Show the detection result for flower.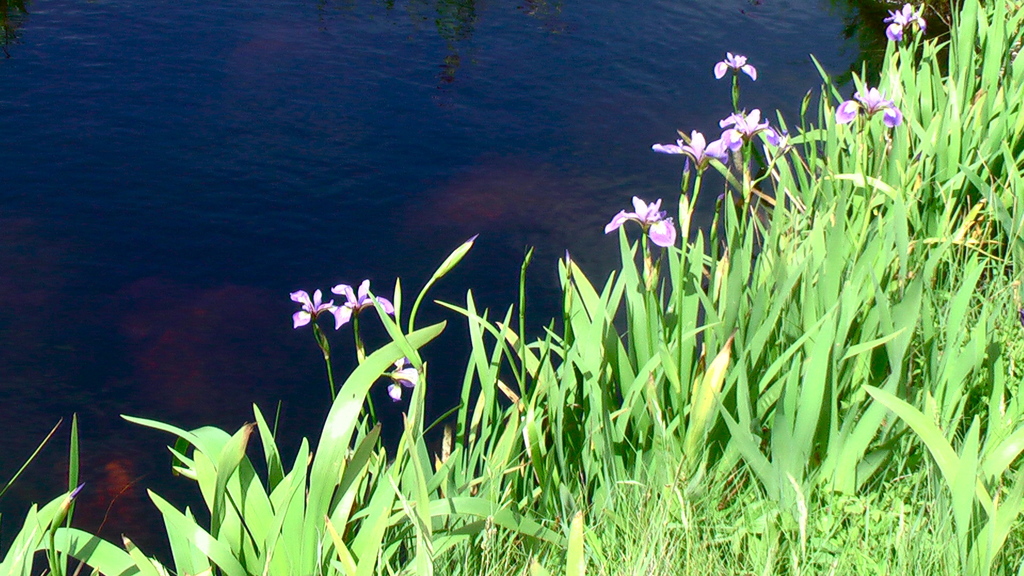
[left=653, top=130, right=731, bottom=161].
